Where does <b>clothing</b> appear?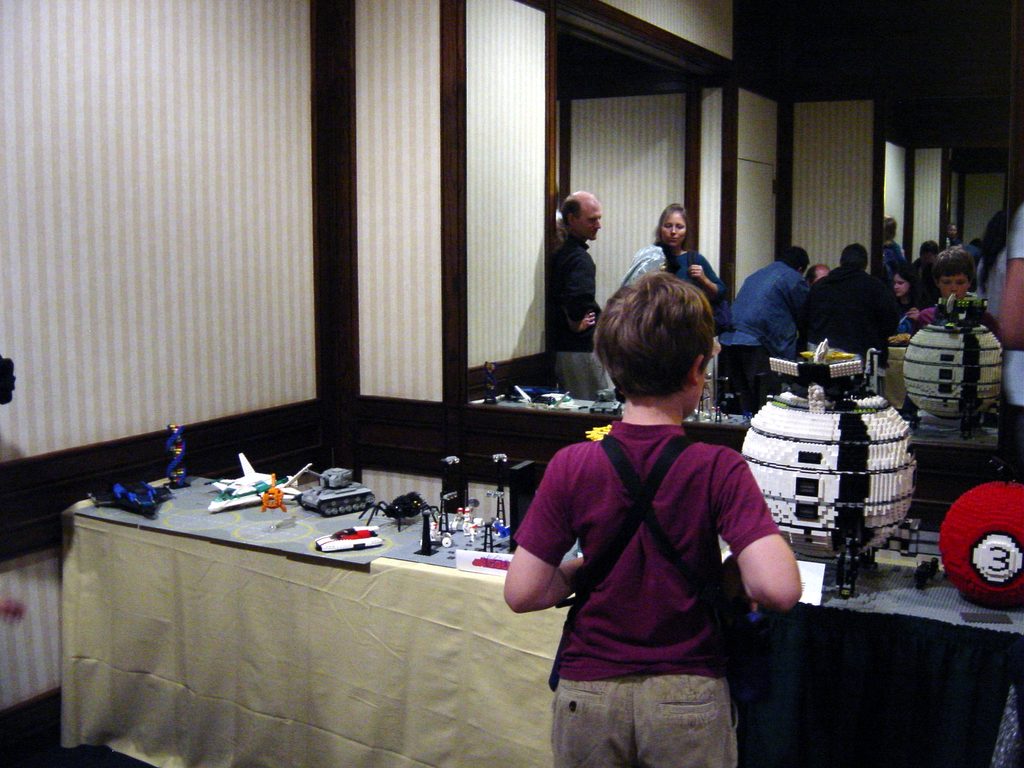
Appears at box=[996, 204, 1023, 431].
